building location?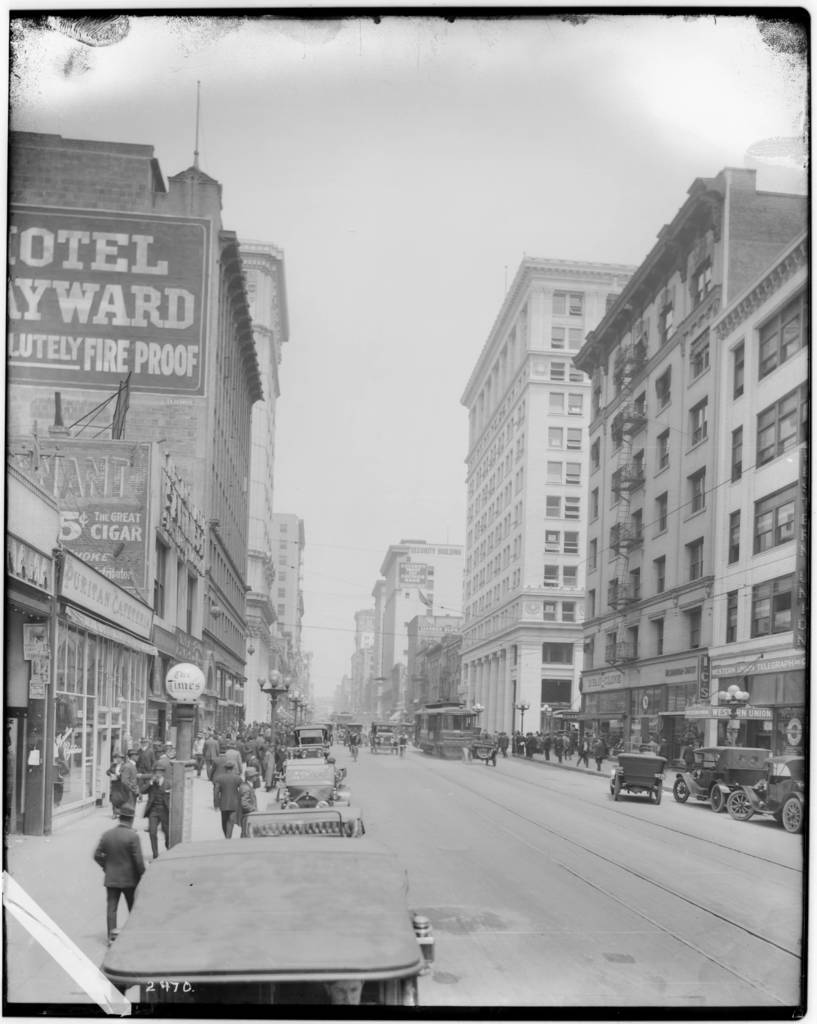
{"x1": 572, "y1": 165, "x2": 809, "y2": 769}
